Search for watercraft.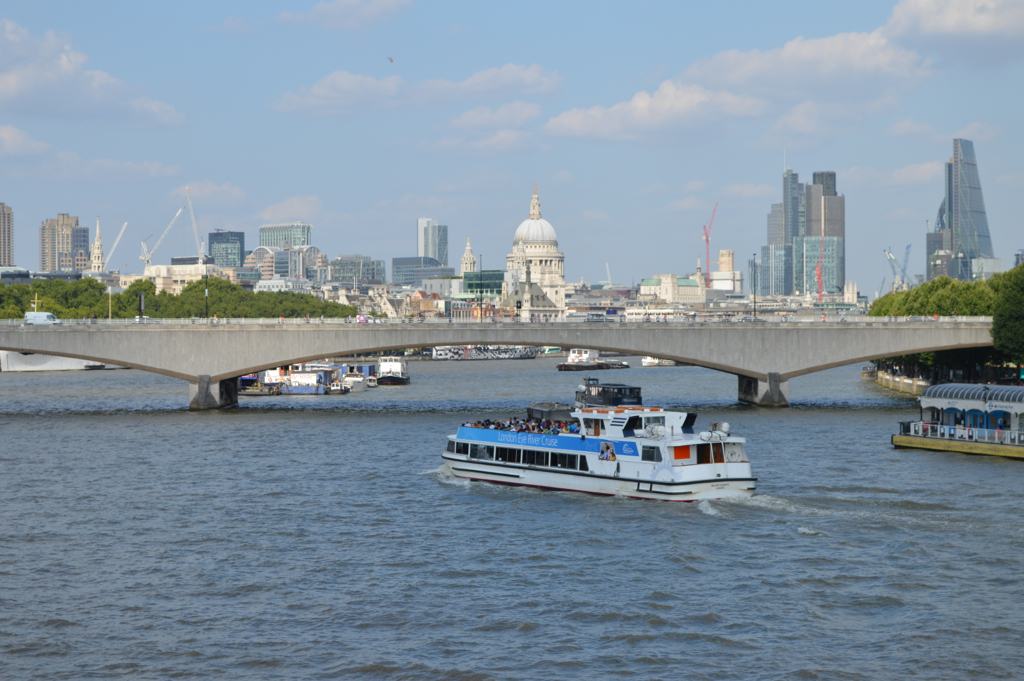
Found at box=[381, 359, 410, 386].
